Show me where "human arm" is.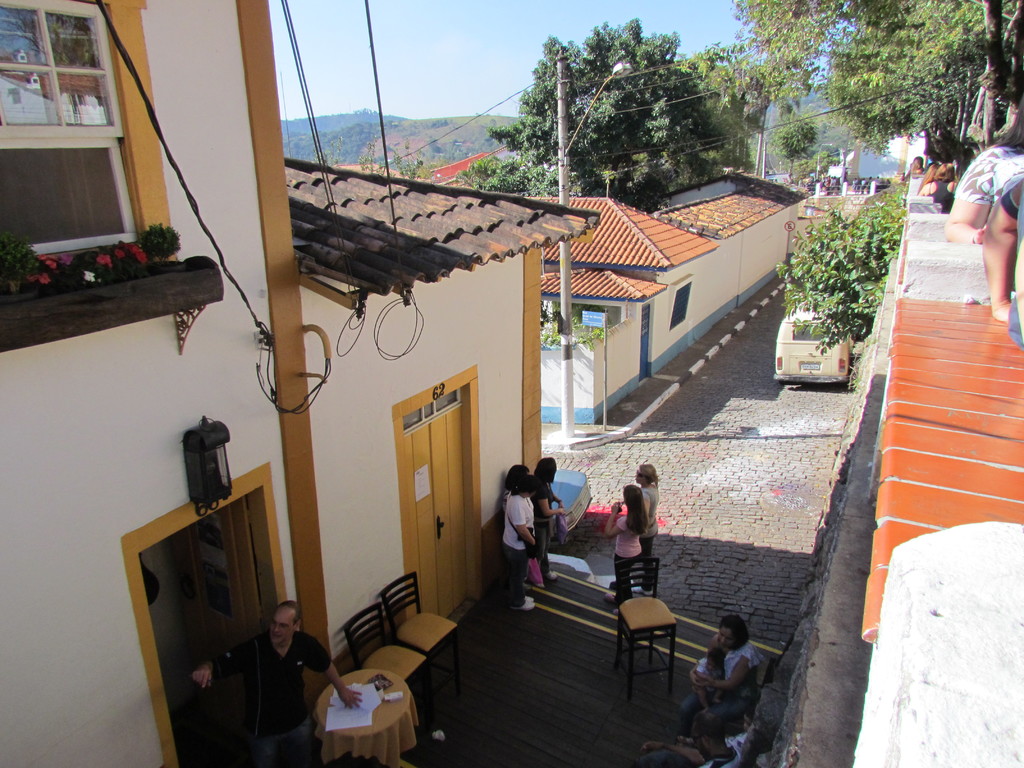
"human arm" is at (511,499,538,554).
